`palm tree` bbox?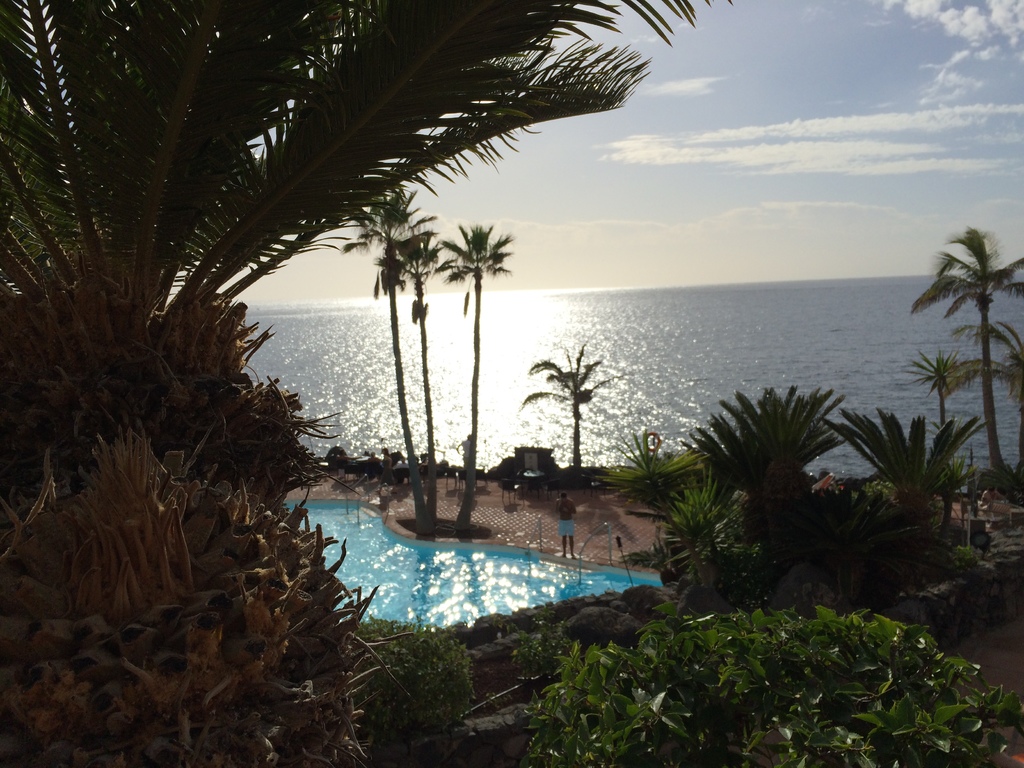
(785, 400, 973, 527)
